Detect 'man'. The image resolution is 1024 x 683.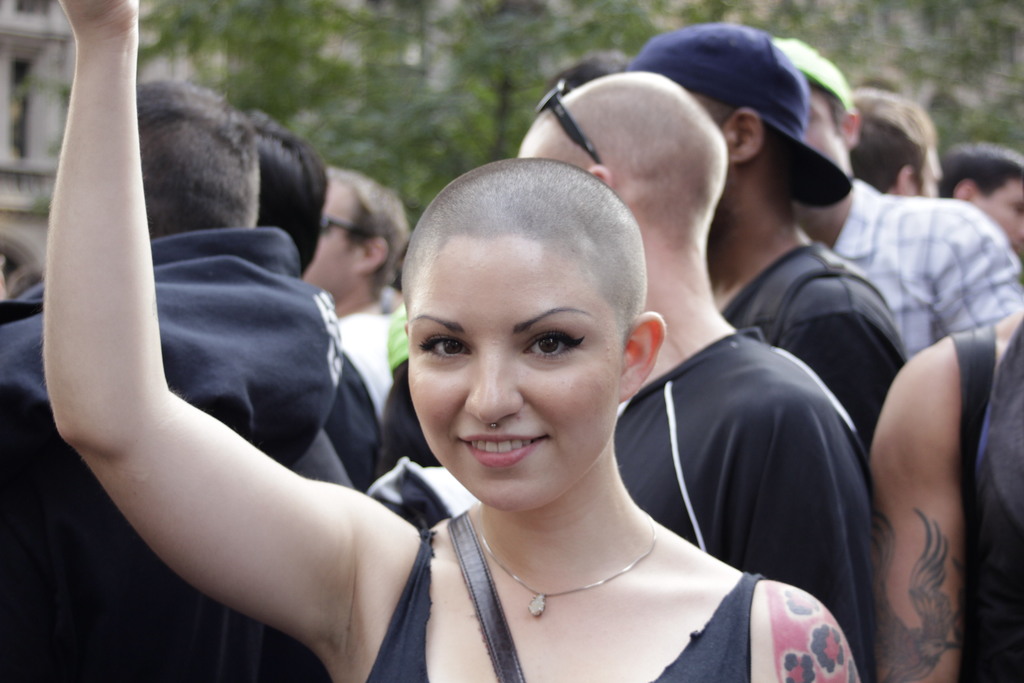
520:73:888:682.
